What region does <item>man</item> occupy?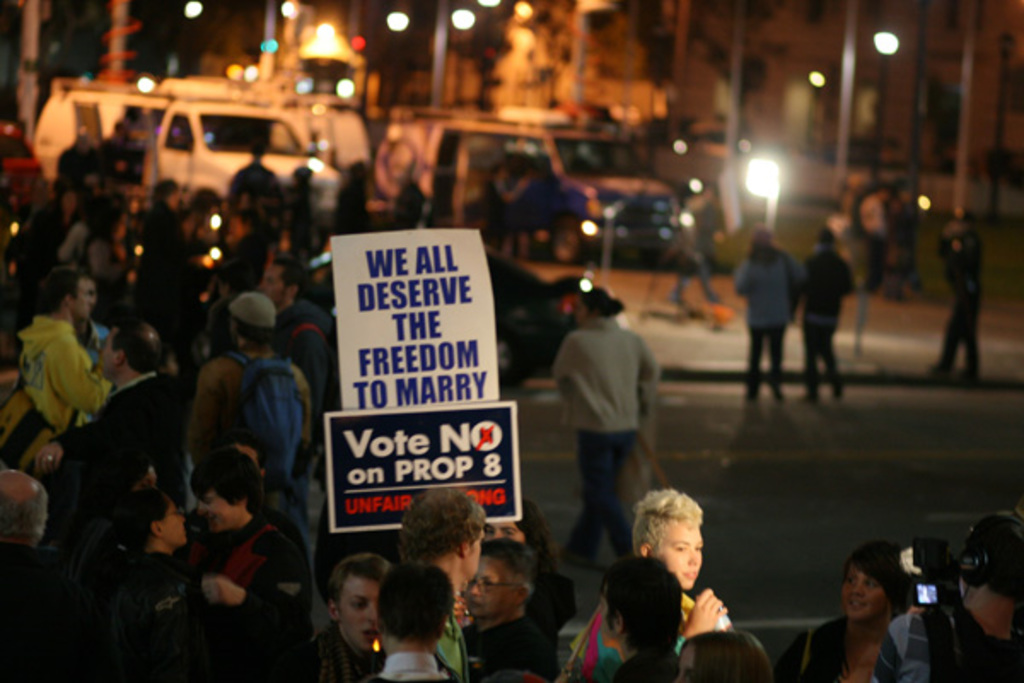
{"x1": 253, "y1": 263, "x2": 326, "y2": 388}.
